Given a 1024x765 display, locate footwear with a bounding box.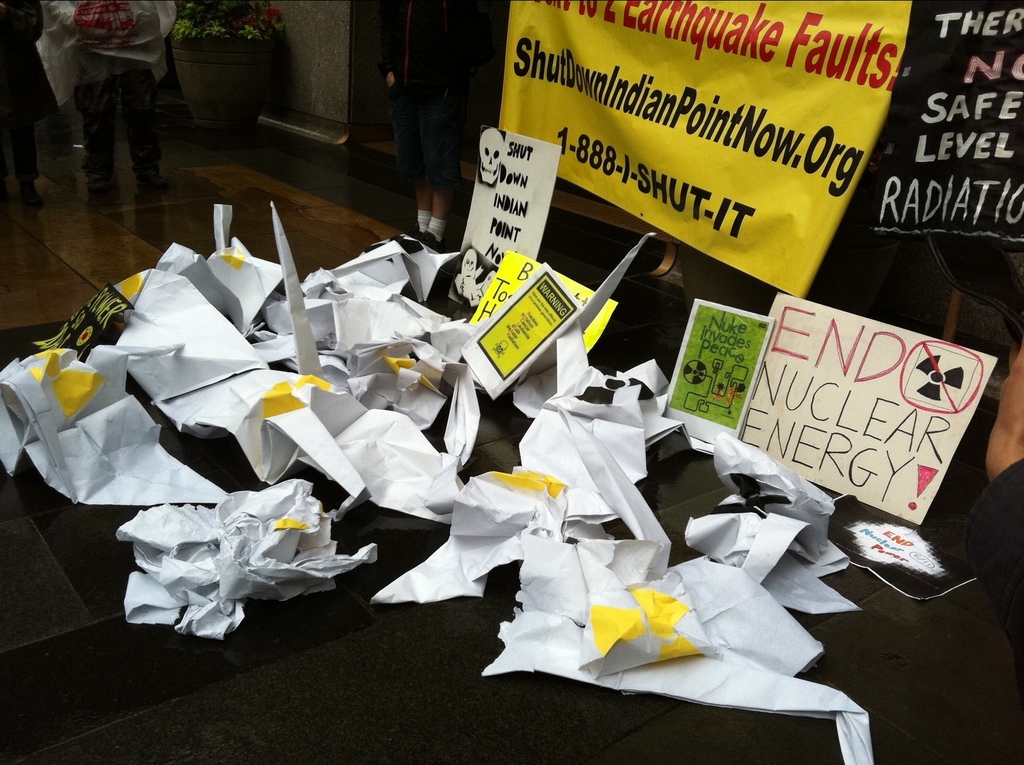
Located: 138,168,172,192.
